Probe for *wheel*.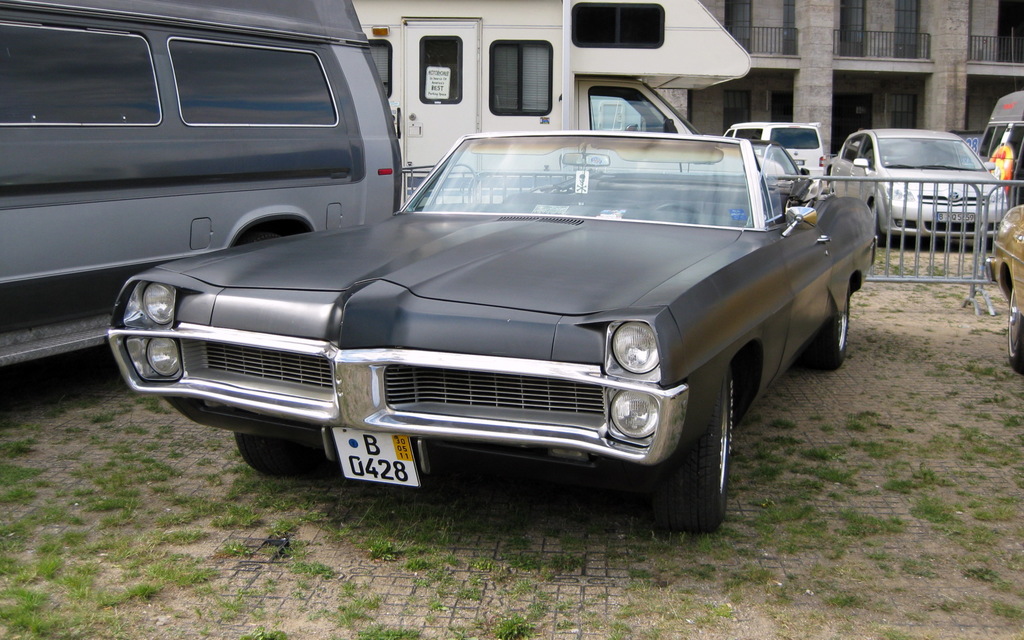
Probe result: 646 362 740 540.
